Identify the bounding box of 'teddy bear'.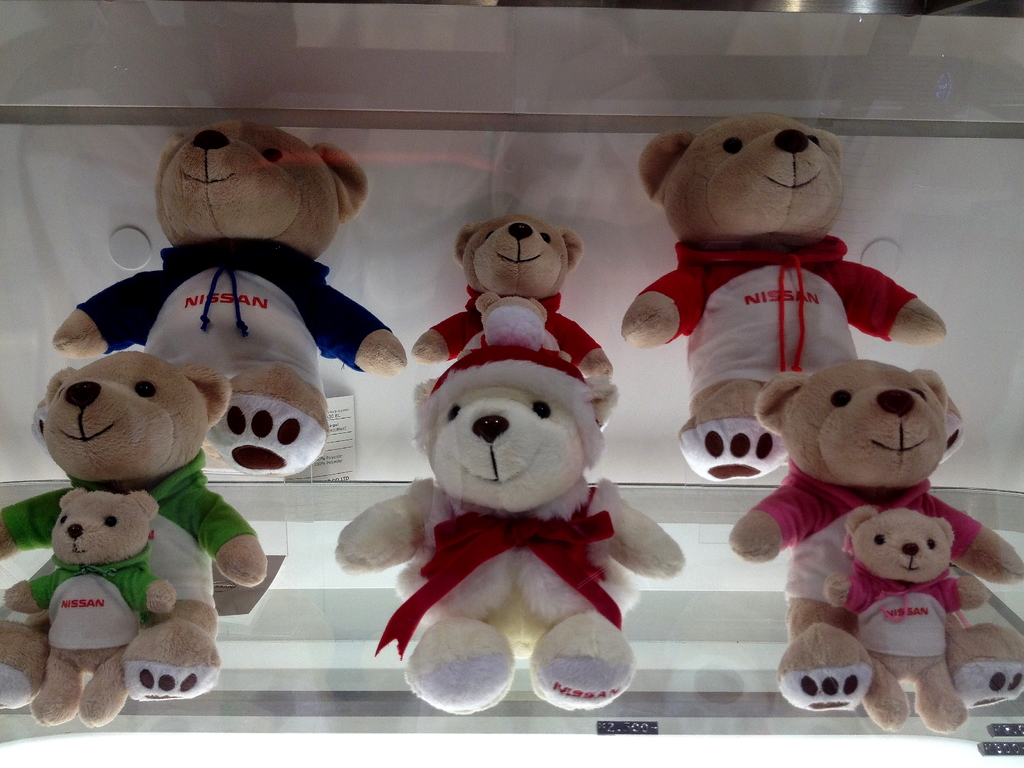
<box>458,290,578,364</box>.
